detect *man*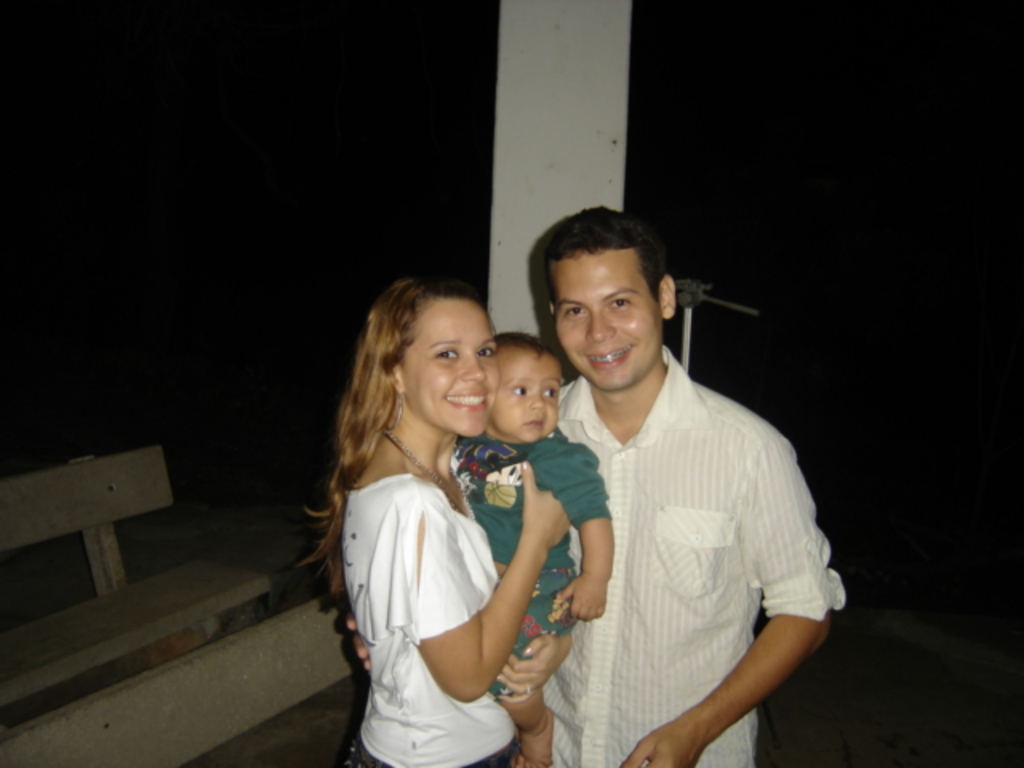
rect(338, 202, 858, 766)
